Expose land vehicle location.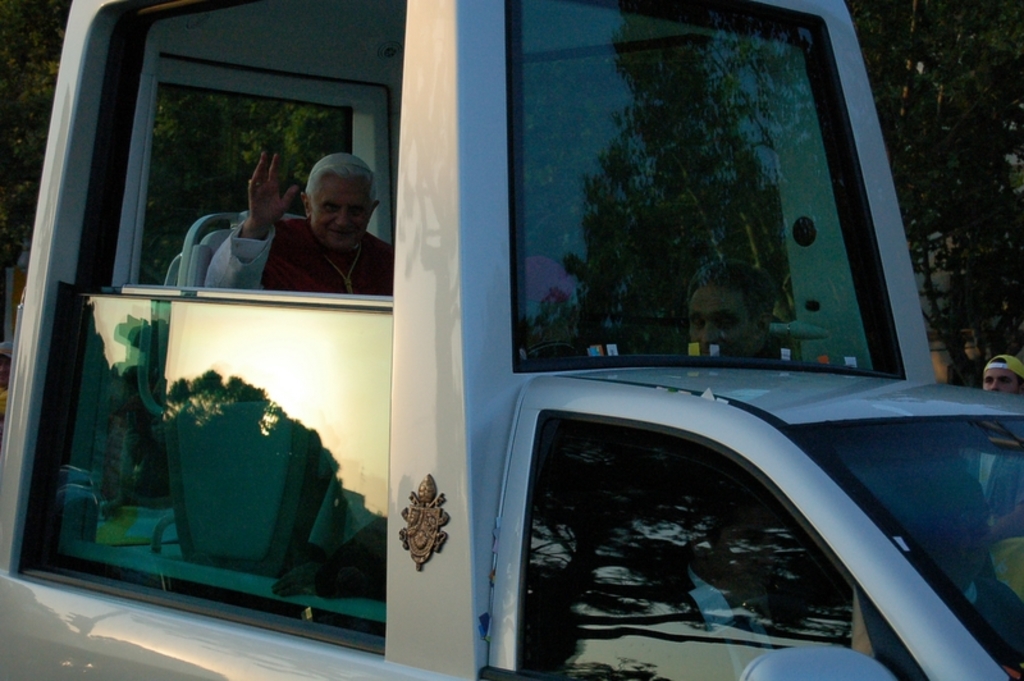
Exposed at pyautogui.locateOnScreen(0, 0, 1023, 680).
